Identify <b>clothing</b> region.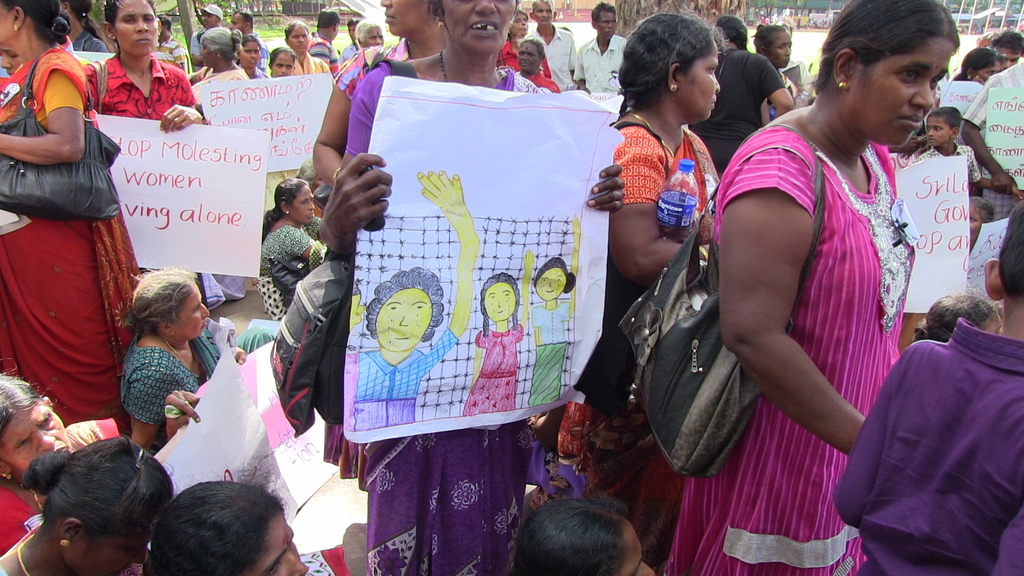
Region: 941:69:984:132.
